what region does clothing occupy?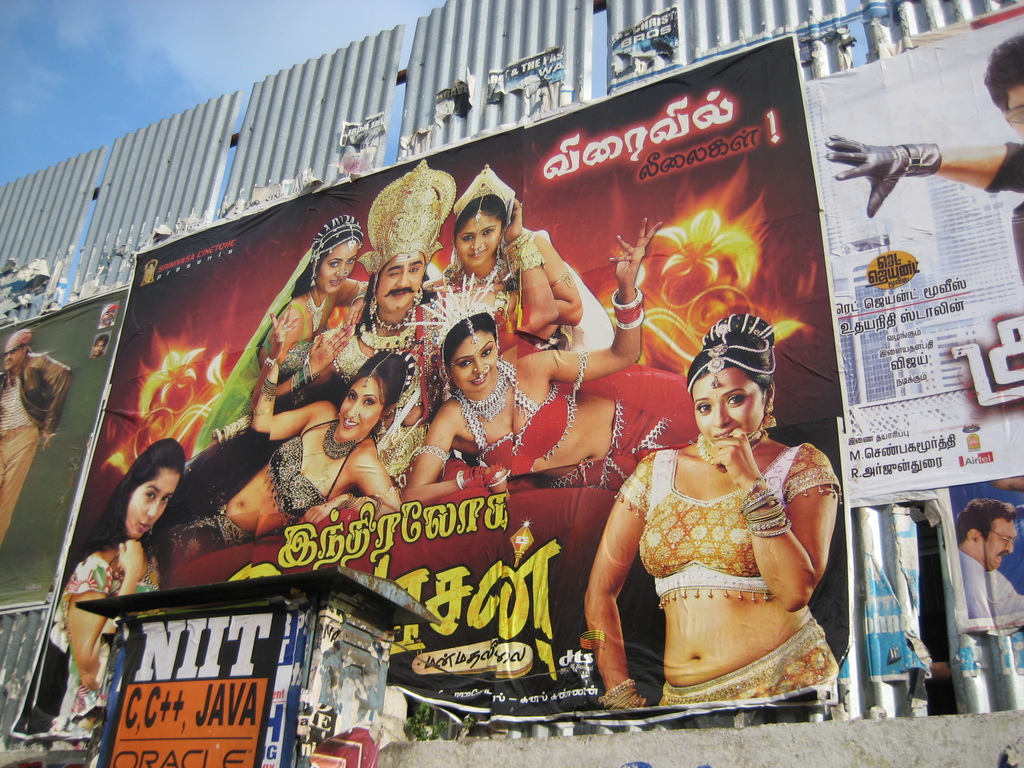
pyautogui.locateOnScreen(177, 490, 245, 554).
